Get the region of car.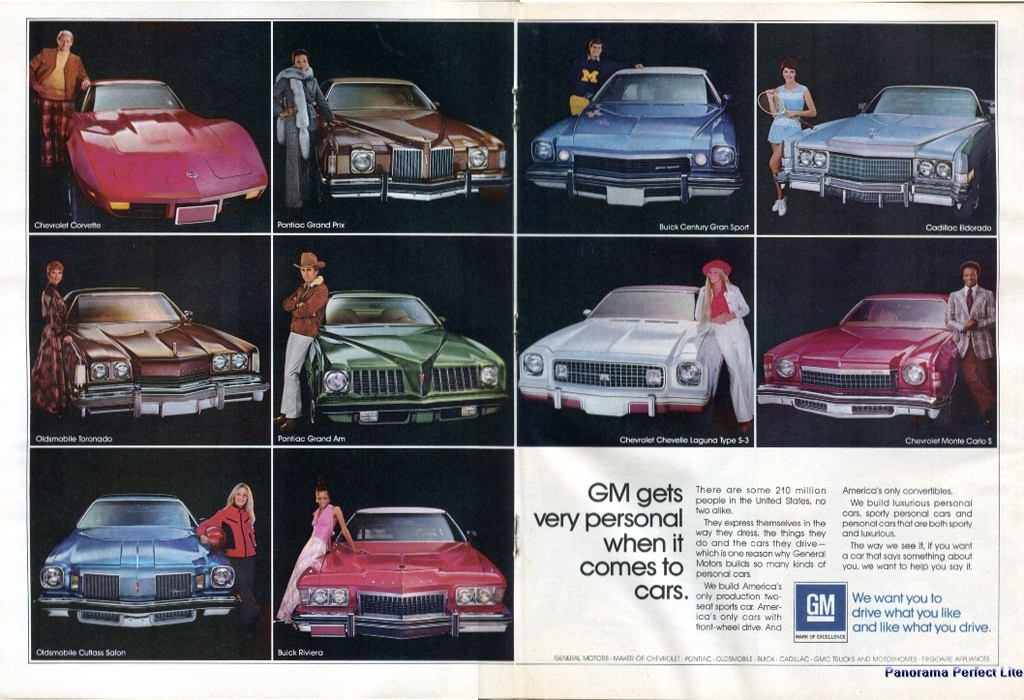
Rect(524, 64, 744, 207).
